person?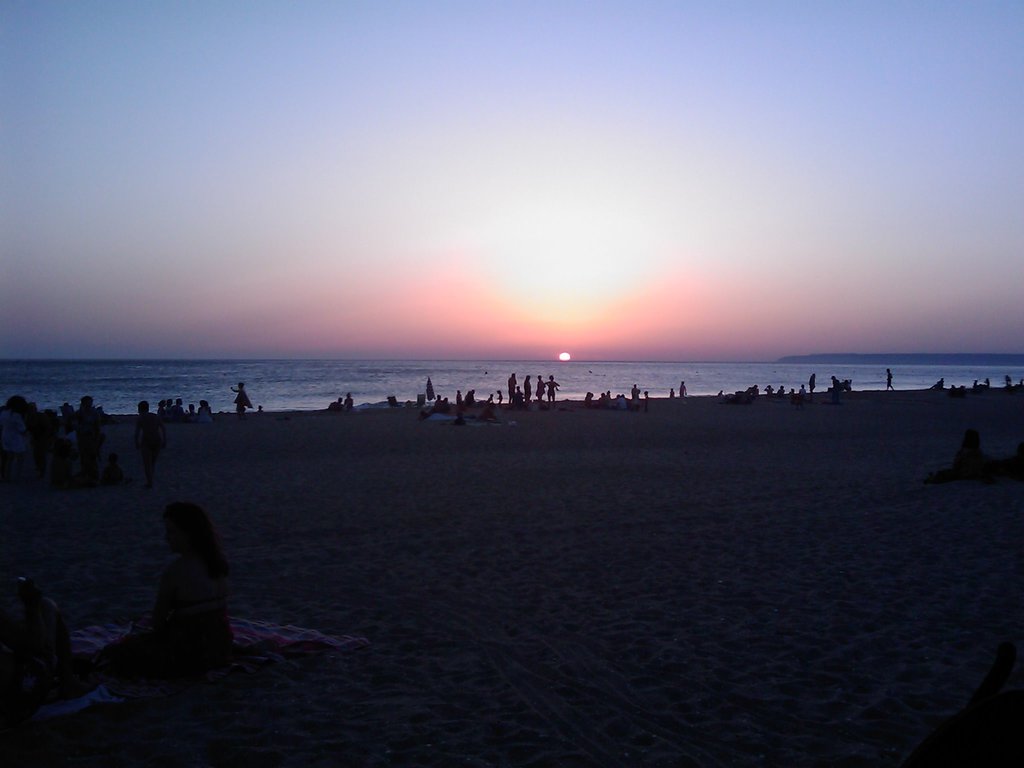
x1=0 y1=393 x2=27 y2=488
